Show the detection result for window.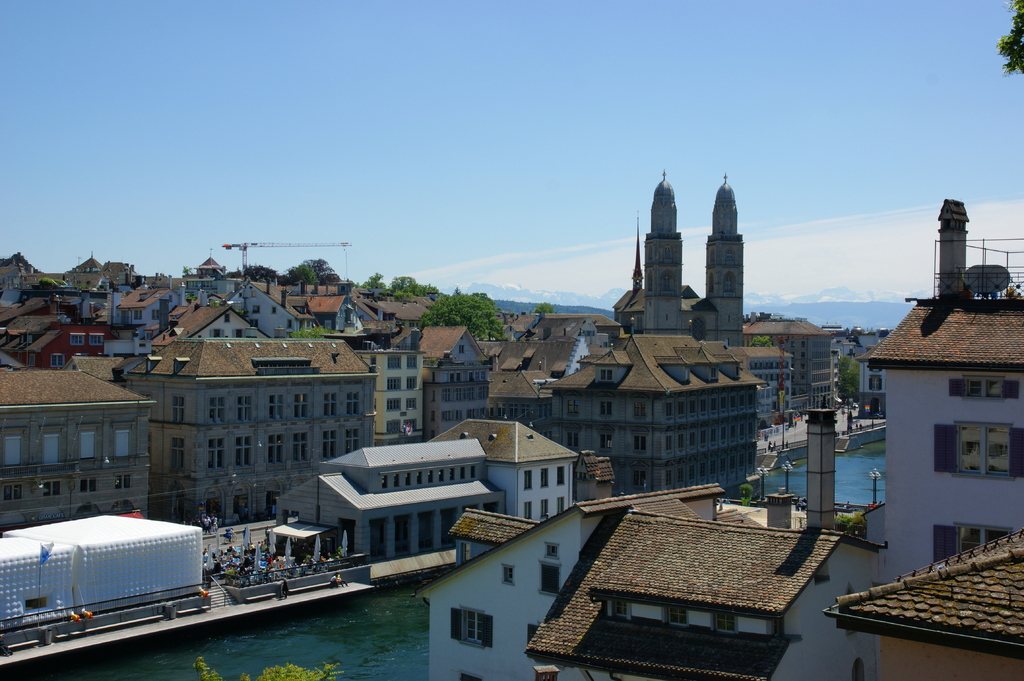
BBox(293, 393, 310, 421).
